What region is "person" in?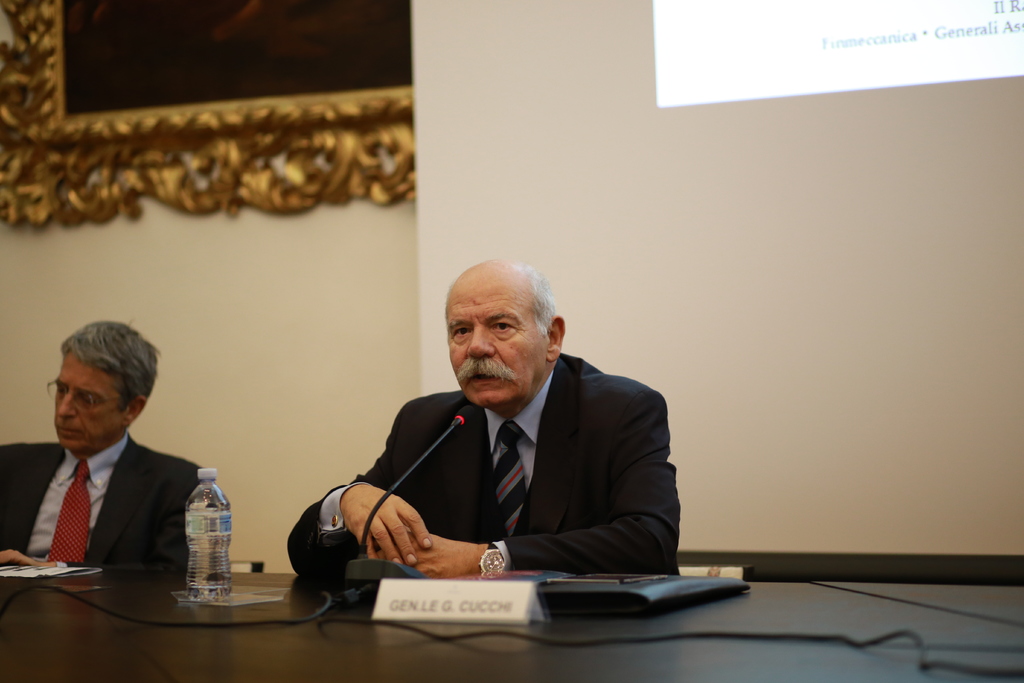
(left=0, top=323, right=209, bottom=582).
